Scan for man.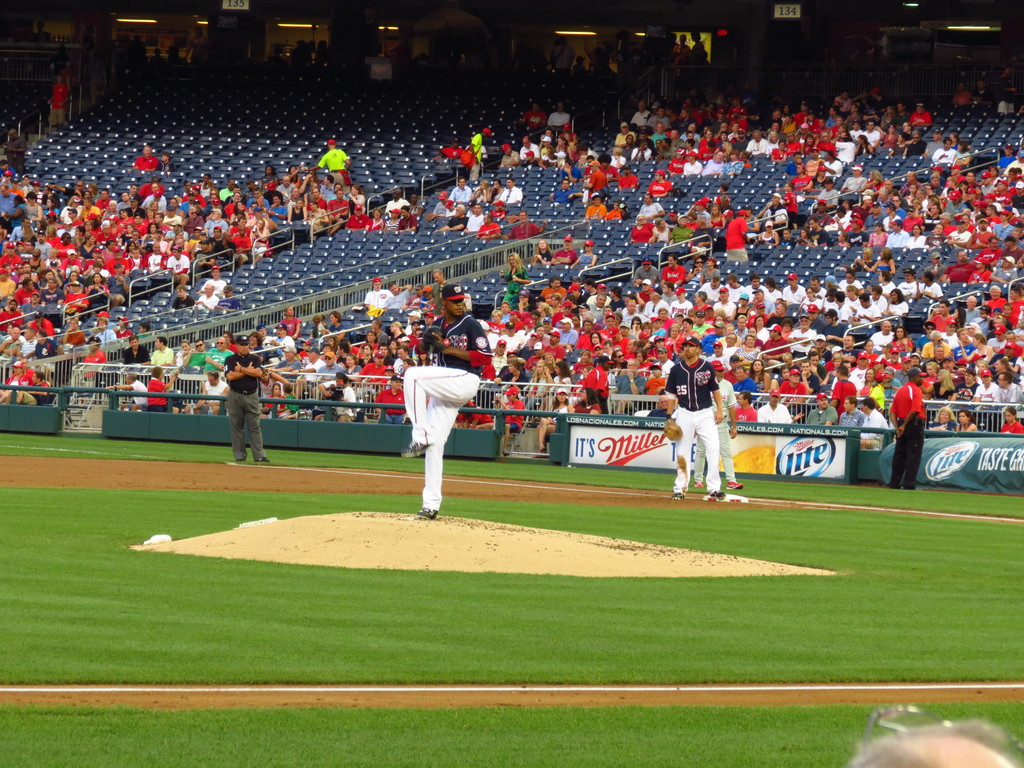
Scan result: detection(890, 362, 936, 493).
